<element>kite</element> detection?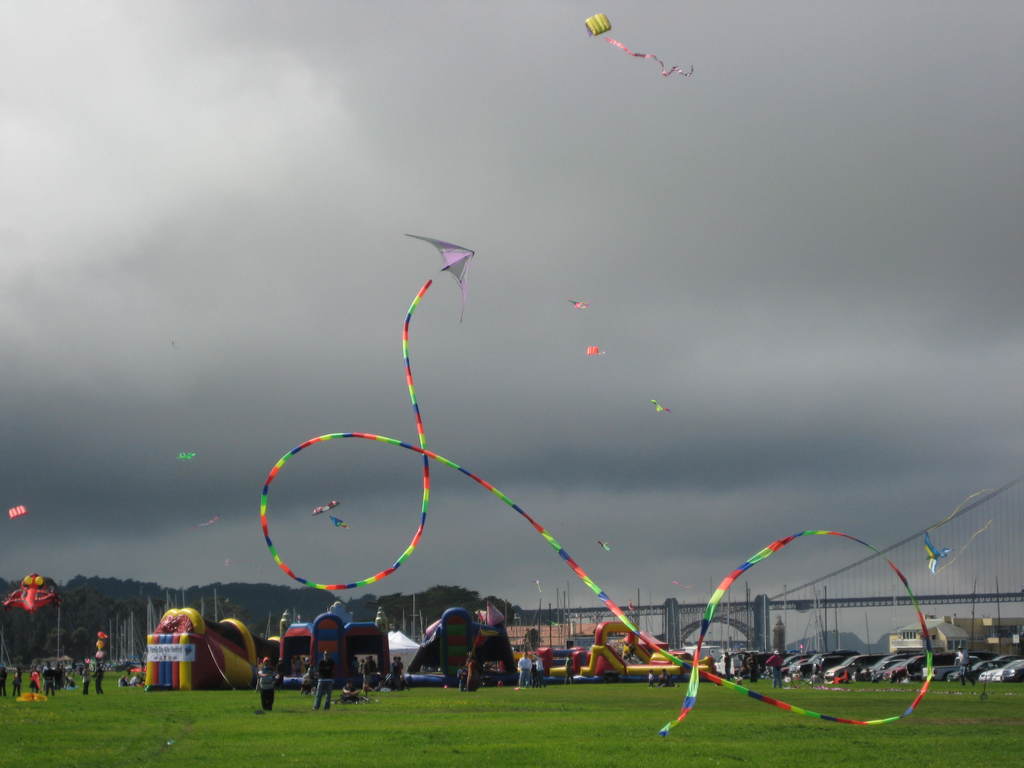
select_region(580, 10, 696, 84)
